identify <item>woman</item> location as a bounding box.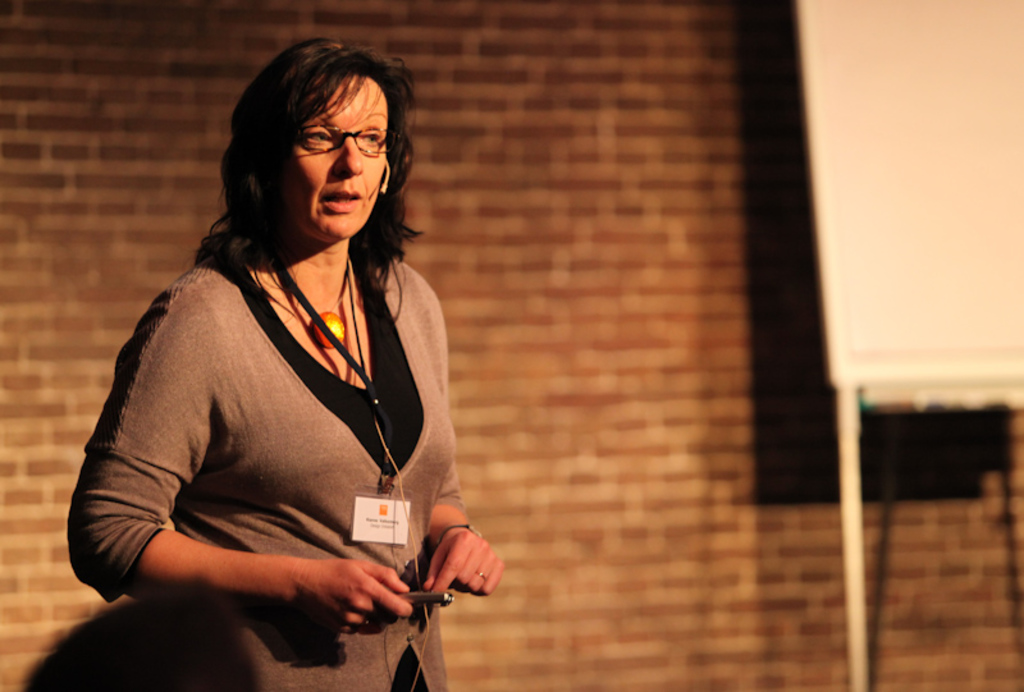
[64, 32, 502, 691].
